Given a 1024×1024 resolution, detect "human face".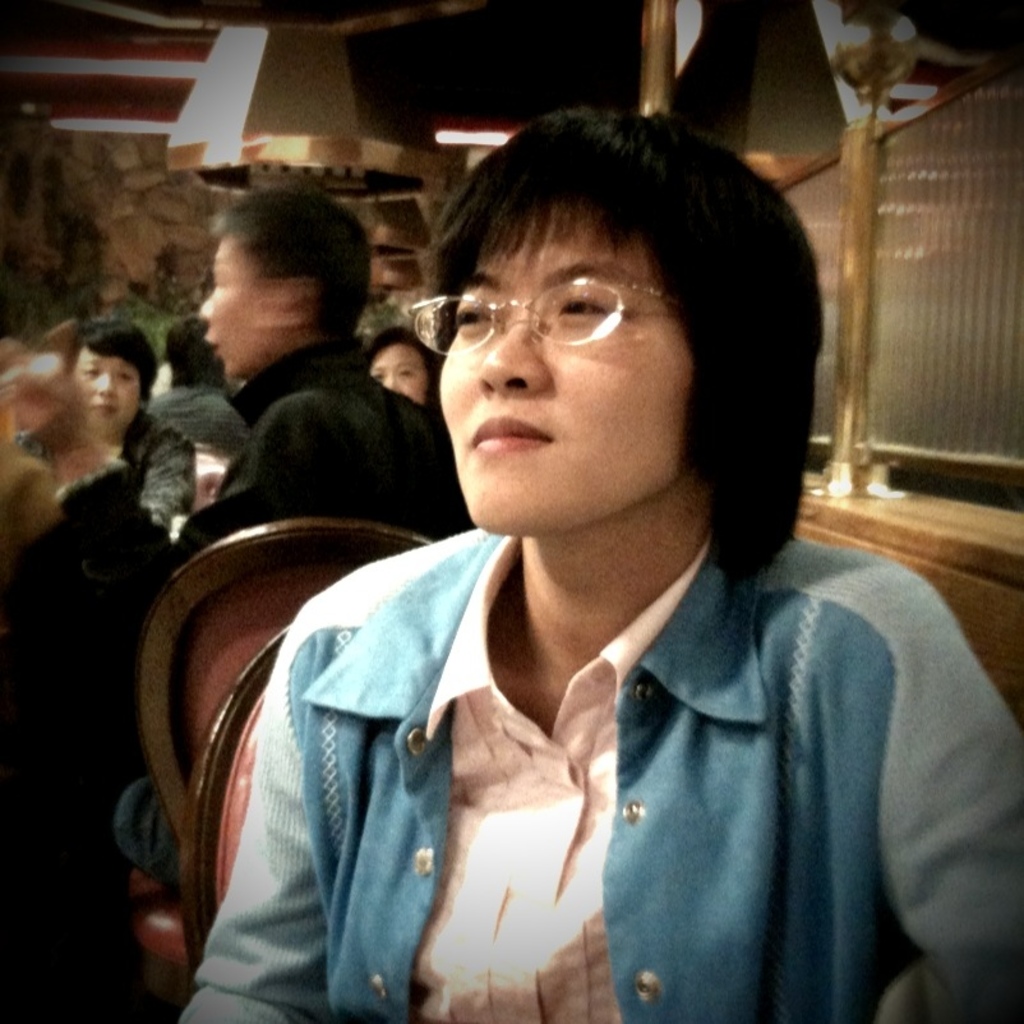
Rect(202, 244, 266, 379).
